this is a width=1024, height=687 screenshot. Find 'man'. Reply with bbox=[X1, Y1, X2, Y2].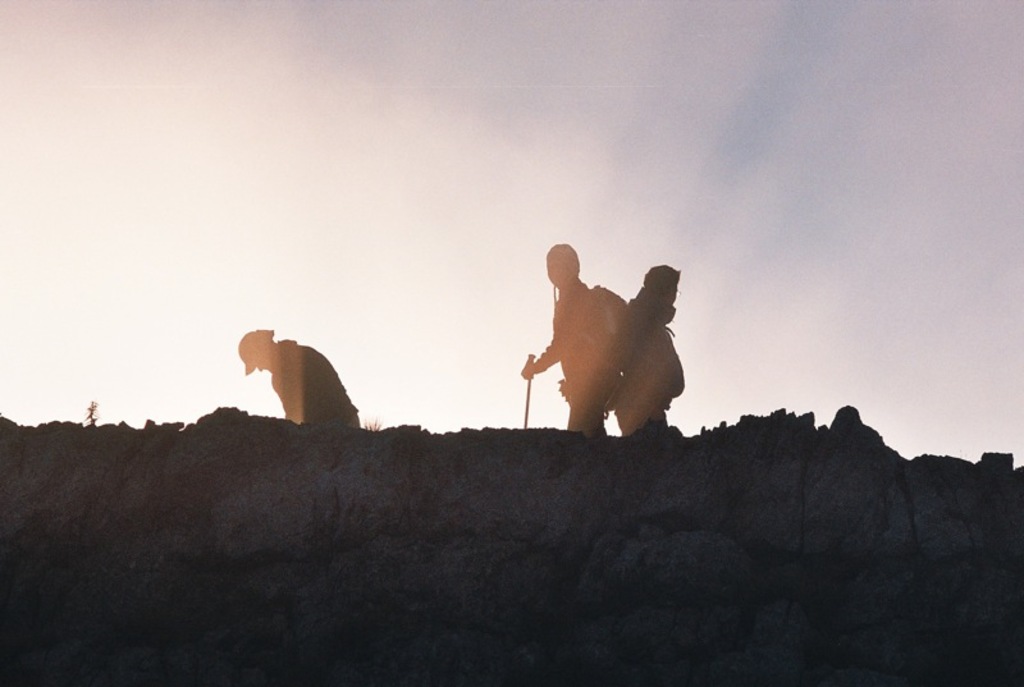
bbox=[524, 238, 646, 438].
